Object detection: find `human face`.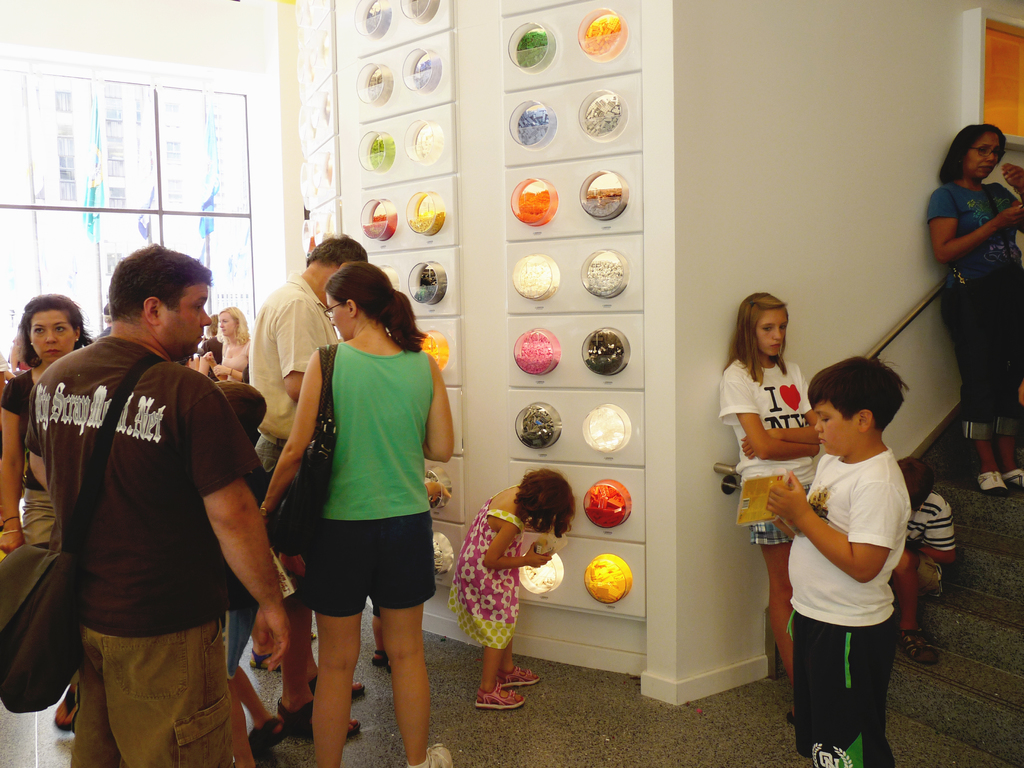
326, 296, 353, 340.
